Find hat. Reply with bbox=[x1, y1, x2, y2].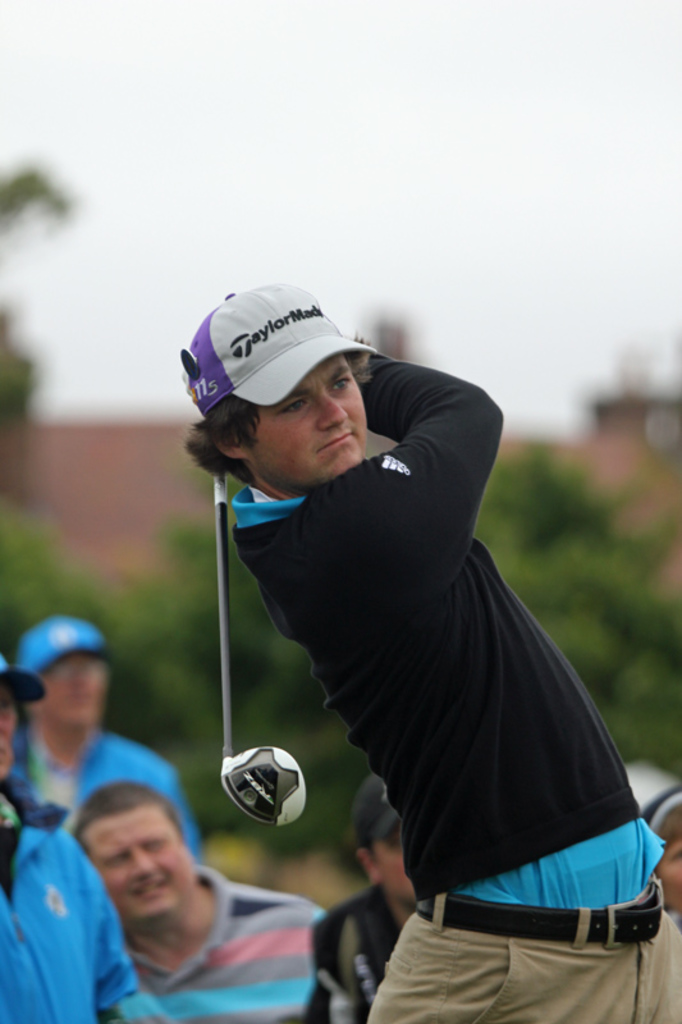
bbox=[179, 275, 384, 419].
